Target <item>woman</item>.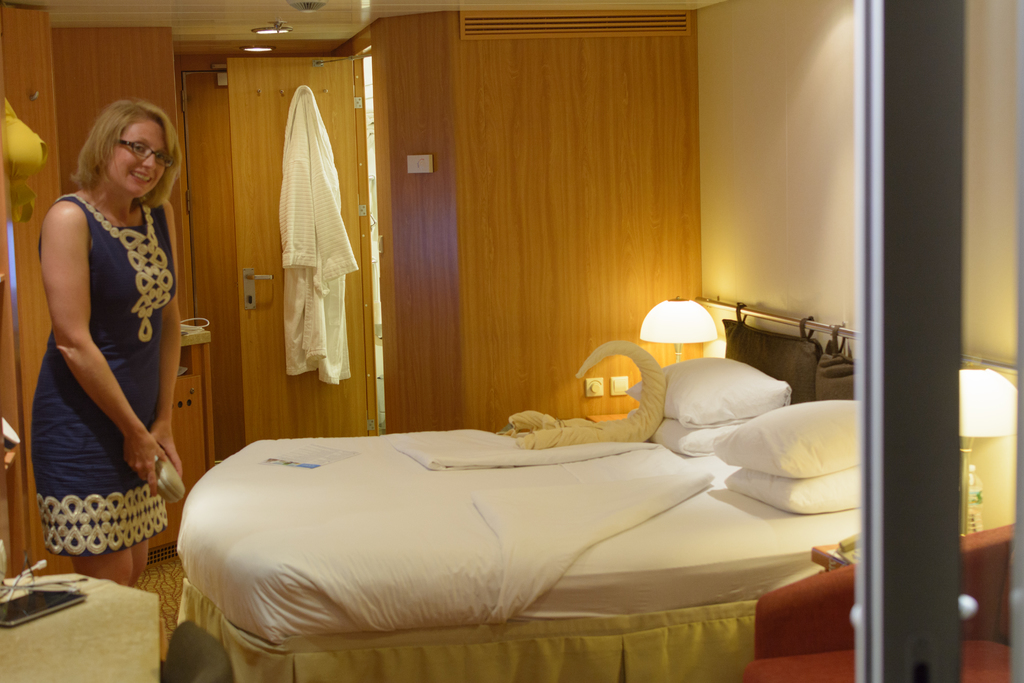
Target region: select_region(24, 69, 198, 586).
